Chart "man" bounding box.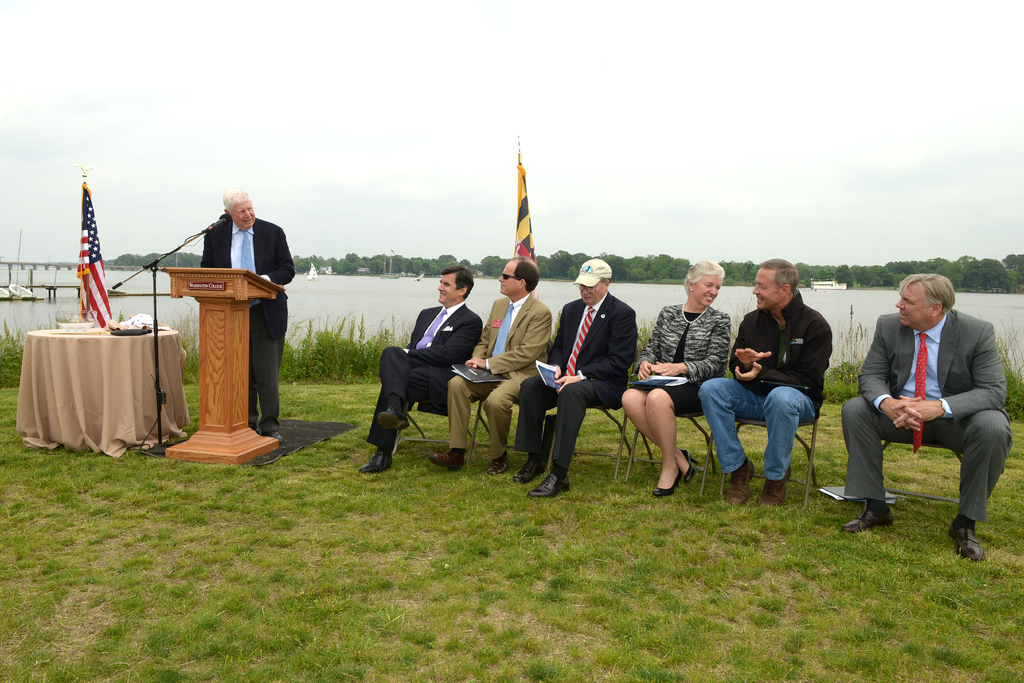
Charted: (357, 264, 483, 474).
